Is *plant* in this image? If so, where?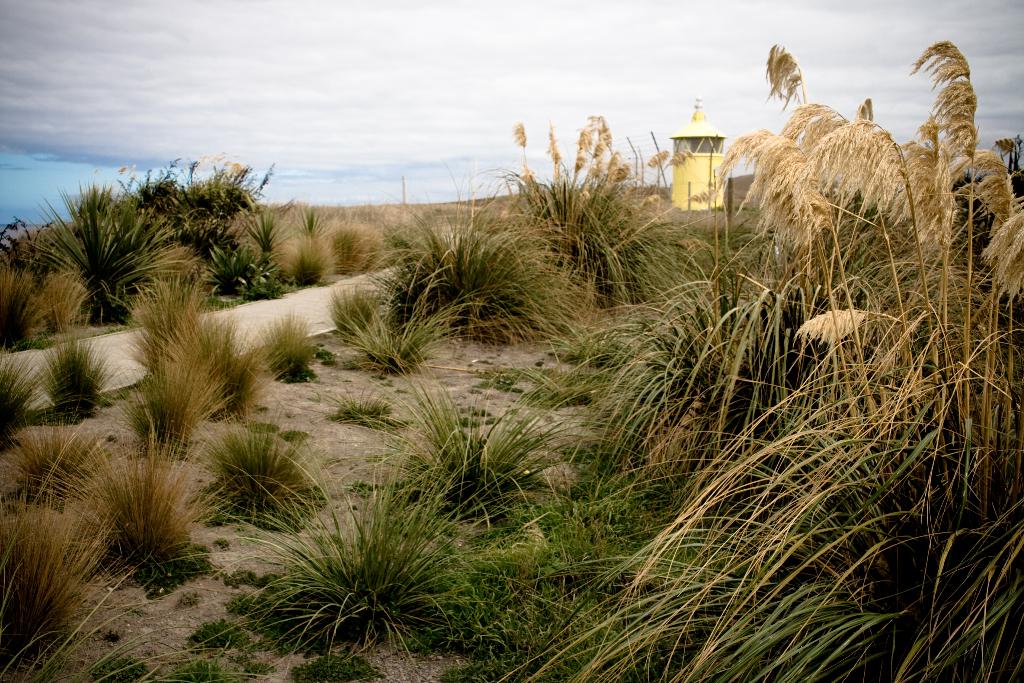
Yes, at bbox(250, 465, 527, 664).
